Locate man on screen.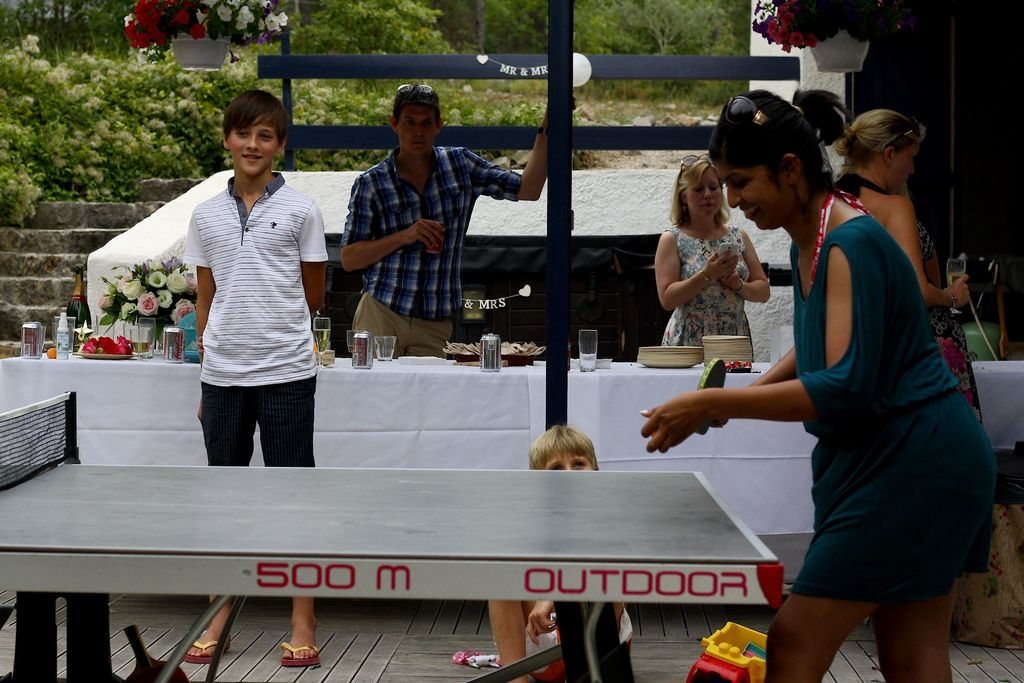
On screen at 317:94:536:361.
